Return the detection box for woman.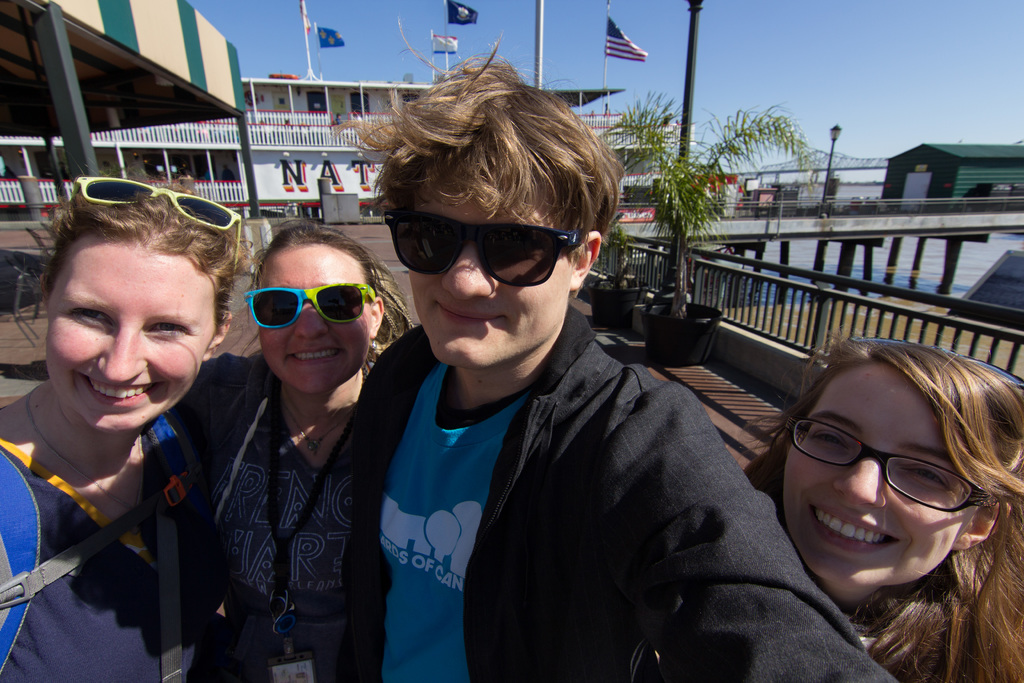
{"x1": 732, "y1": 331, "x2": 1023, "y2": 682}.
